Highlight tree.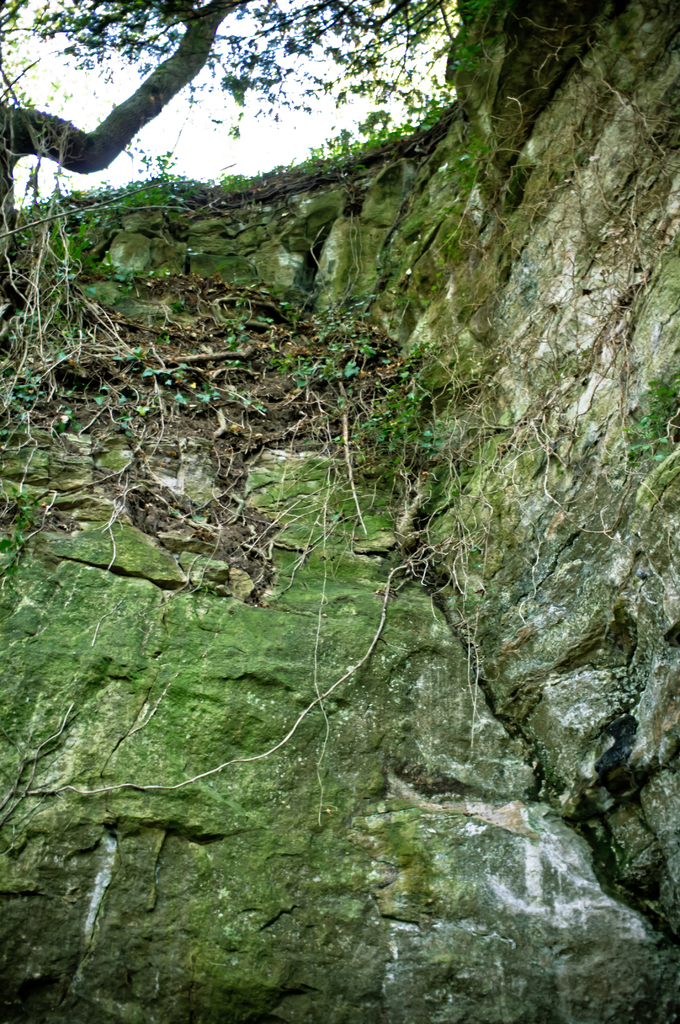
Highlighted region: [x1=0, y1=0, x2=451, y2=356].
